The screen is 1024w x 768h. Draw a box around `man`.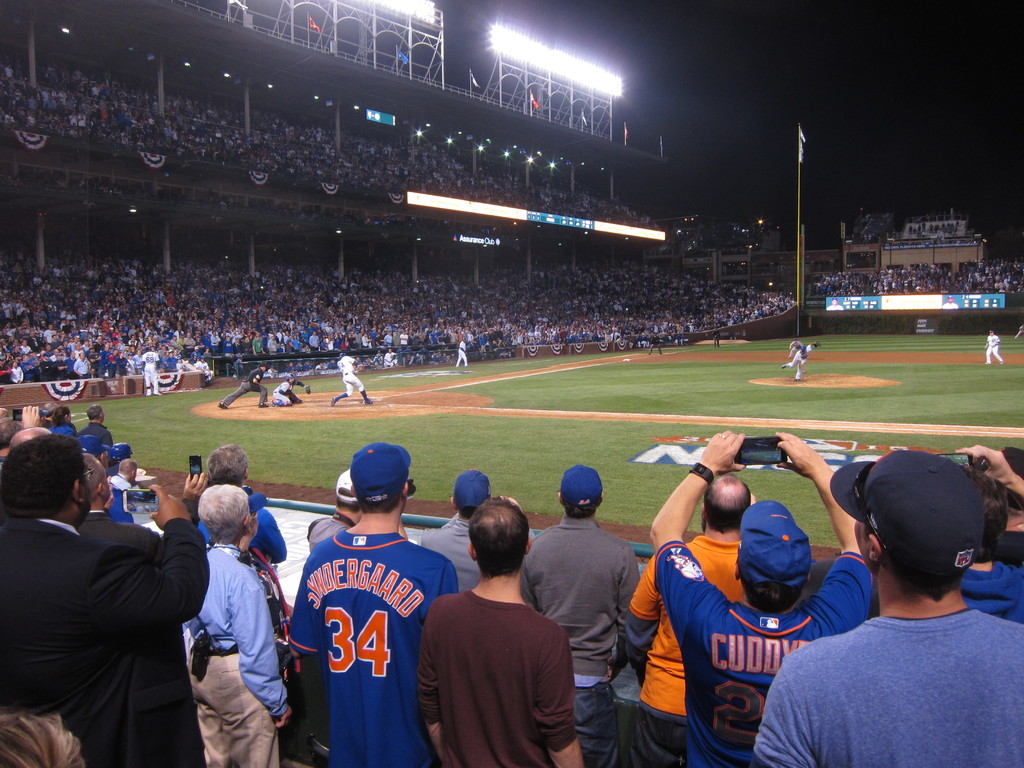
locate(413, 467, 520, 587).
